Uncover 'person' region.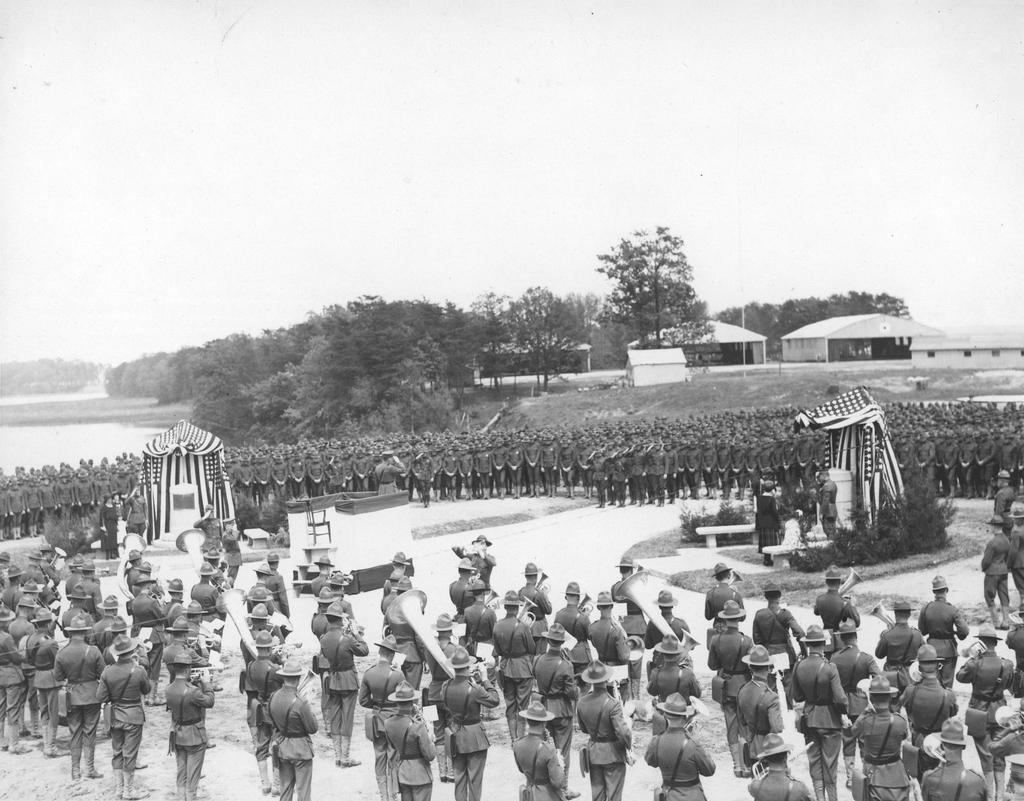
Uncovered: rect(954, 616, 1016, 800).
